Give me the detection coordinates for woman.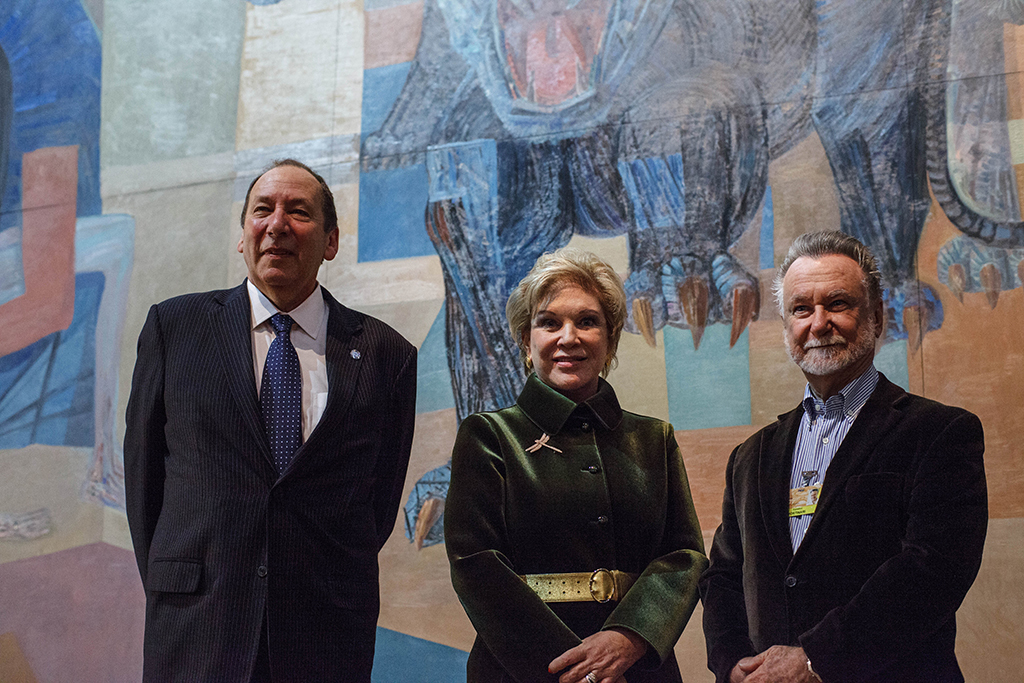
select_region(444, 218, 705, 682).
